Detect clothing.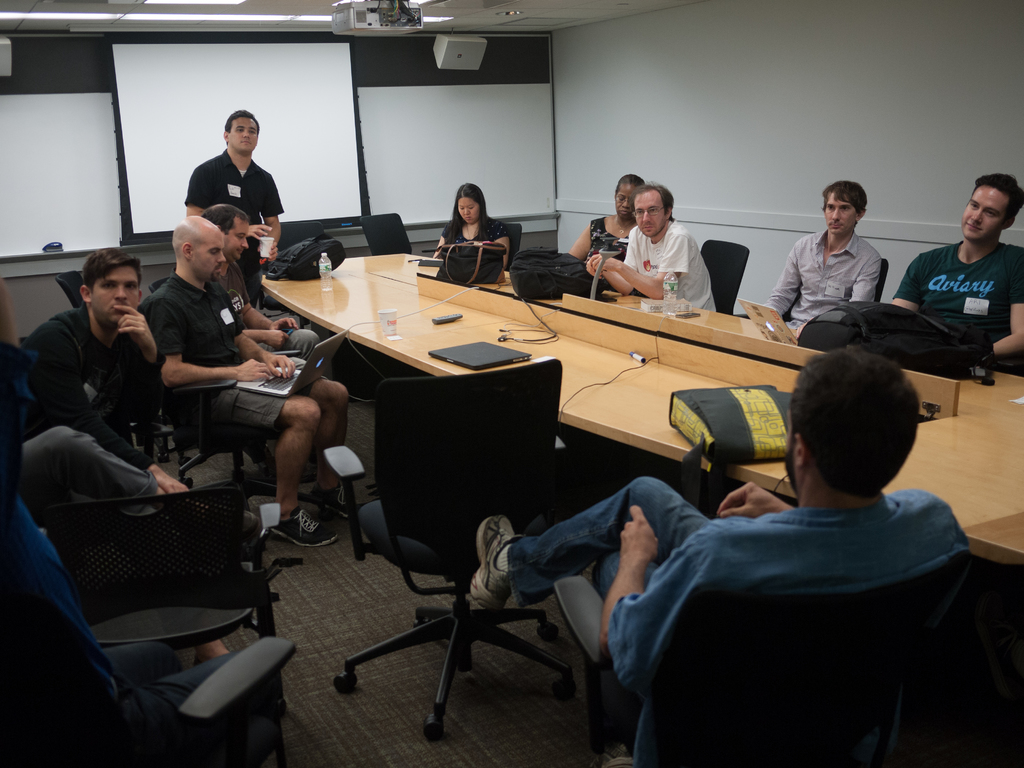
Detected at <box>4,303,159,514</box>.
